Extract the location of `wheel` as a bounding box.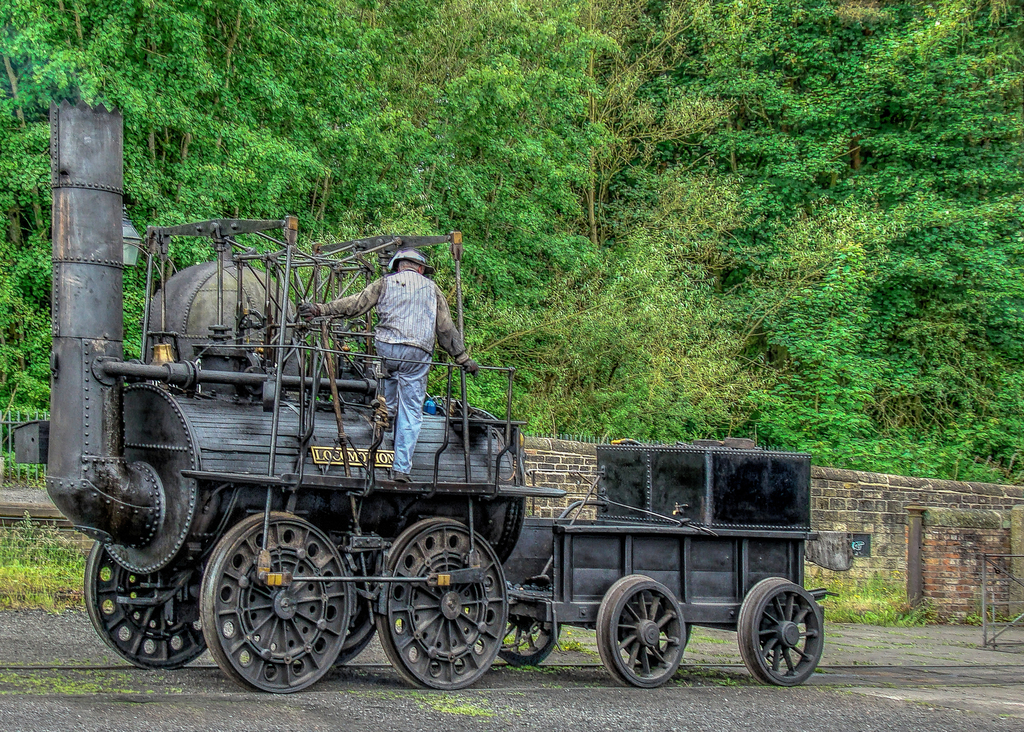
box(618, 623, 692, 664).
